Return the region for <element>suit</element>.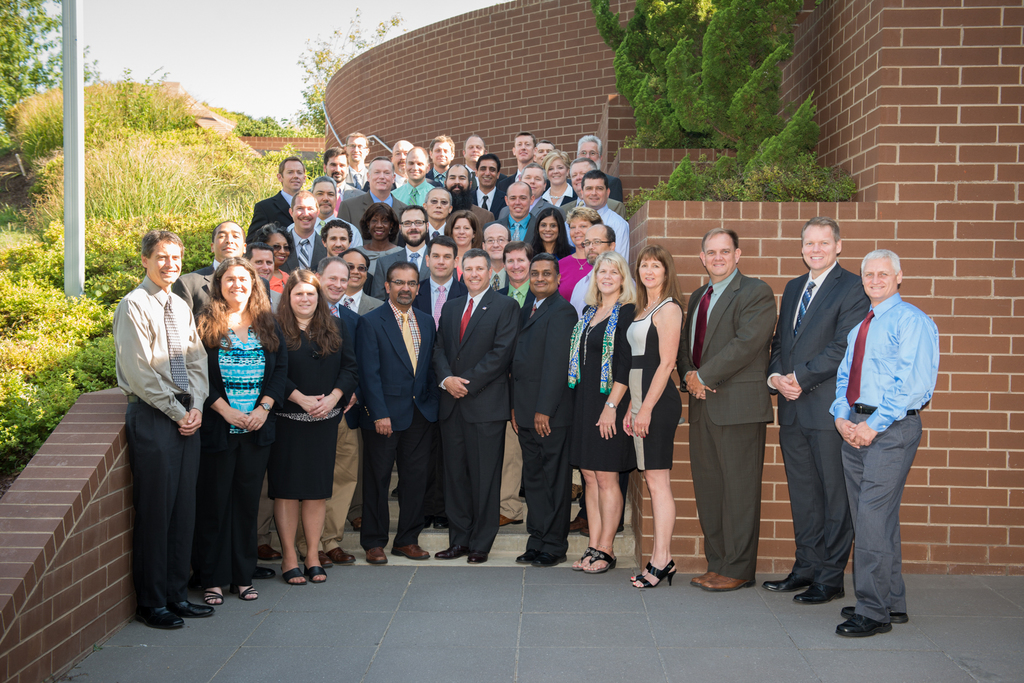
Rect(463, 164, 481, 189).
